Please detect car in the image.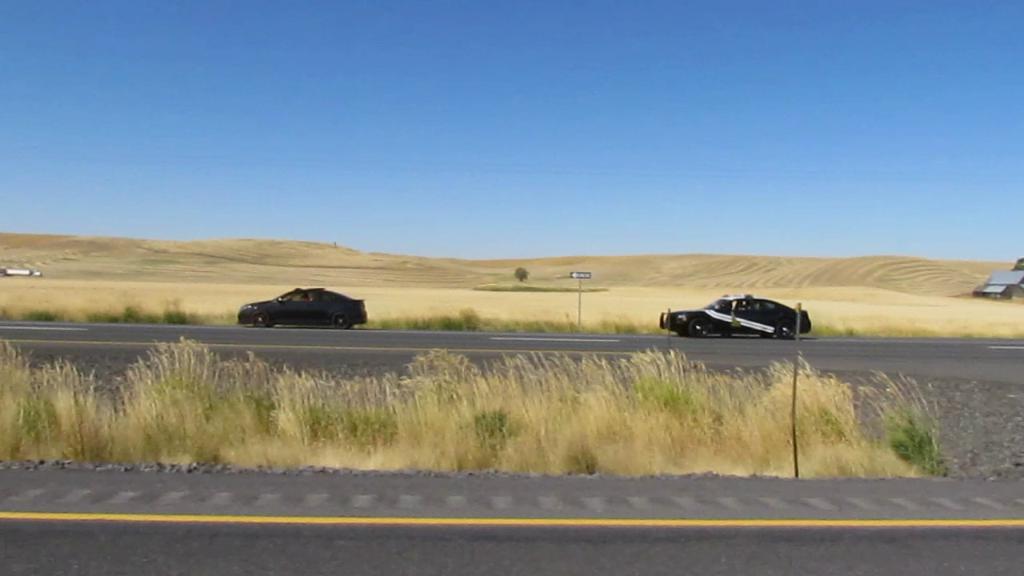
x1=660 y1=290 x2=812 y2=341.
